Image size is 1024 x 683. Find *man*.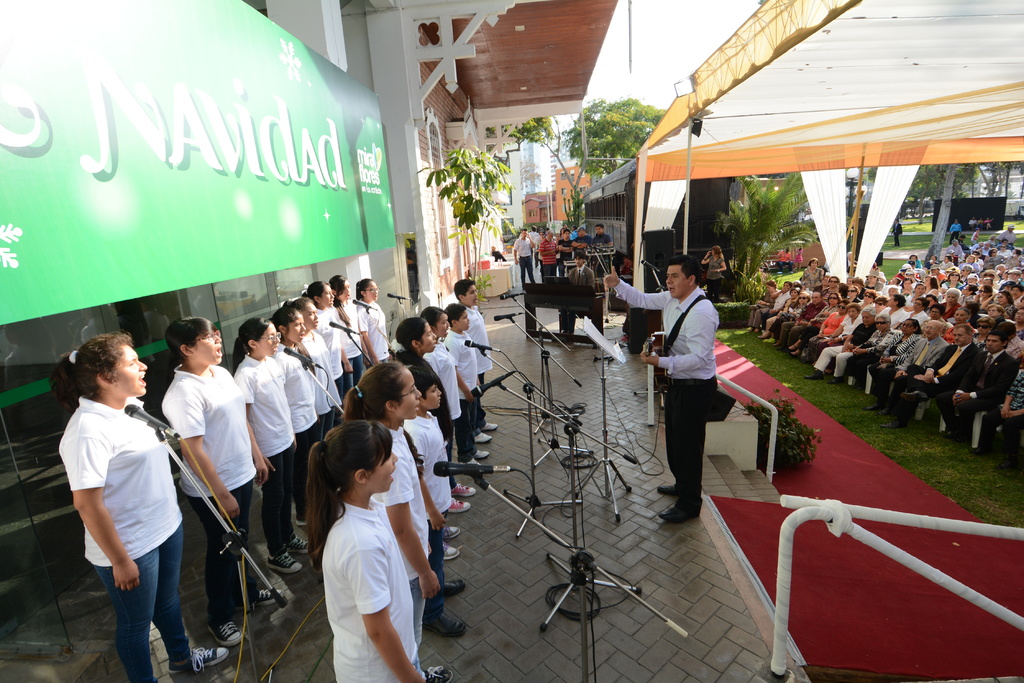
{"left": 783, "top": 288, "right": 829, "bottom": 351}.
